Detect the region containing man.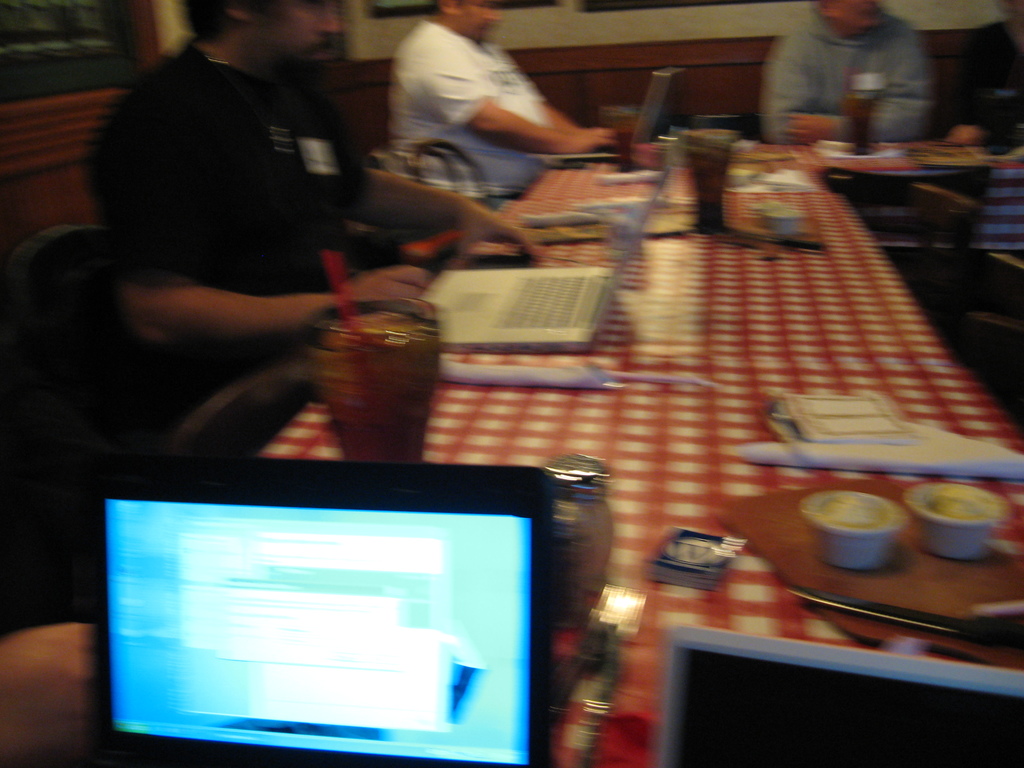
left=76, top=0, right=540, bottom=367.
